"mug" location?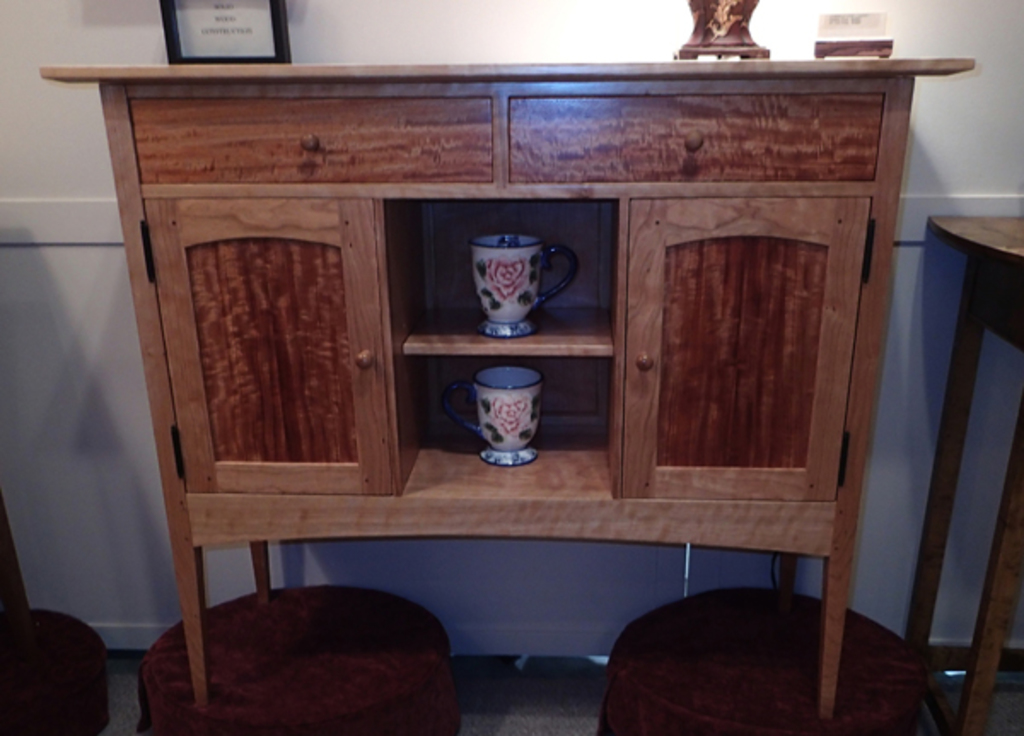
select_region(469, 232, 579, 338)
